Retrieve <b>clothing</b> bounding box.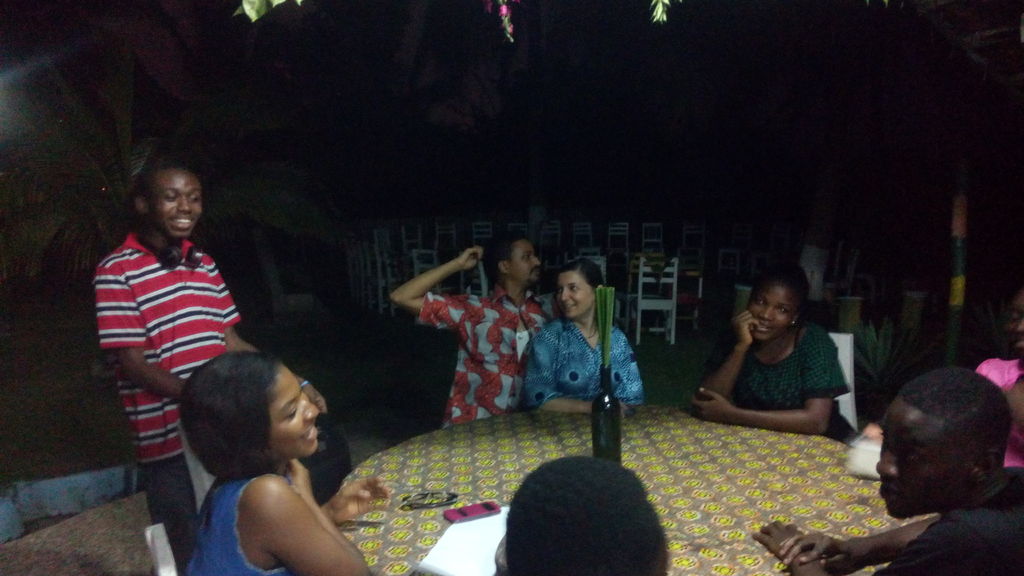
Bounding box: x1=874, y1=468, x2=1023, y2=575.
